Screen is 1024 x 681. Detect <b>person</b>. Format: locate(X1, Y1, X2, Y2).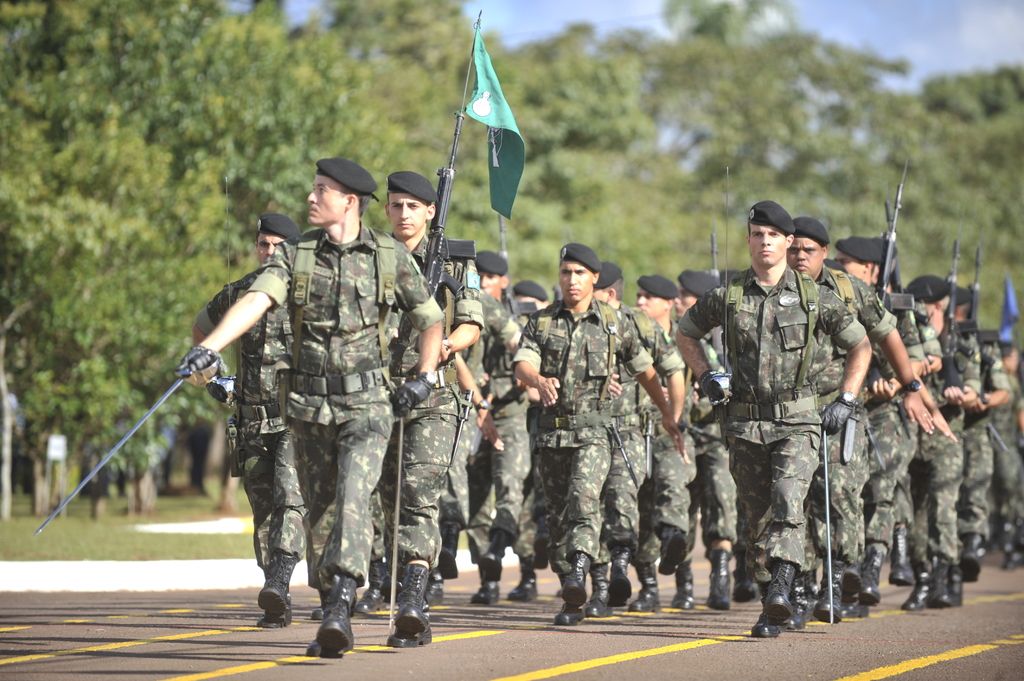
locate(509, 278, 561, 609).
